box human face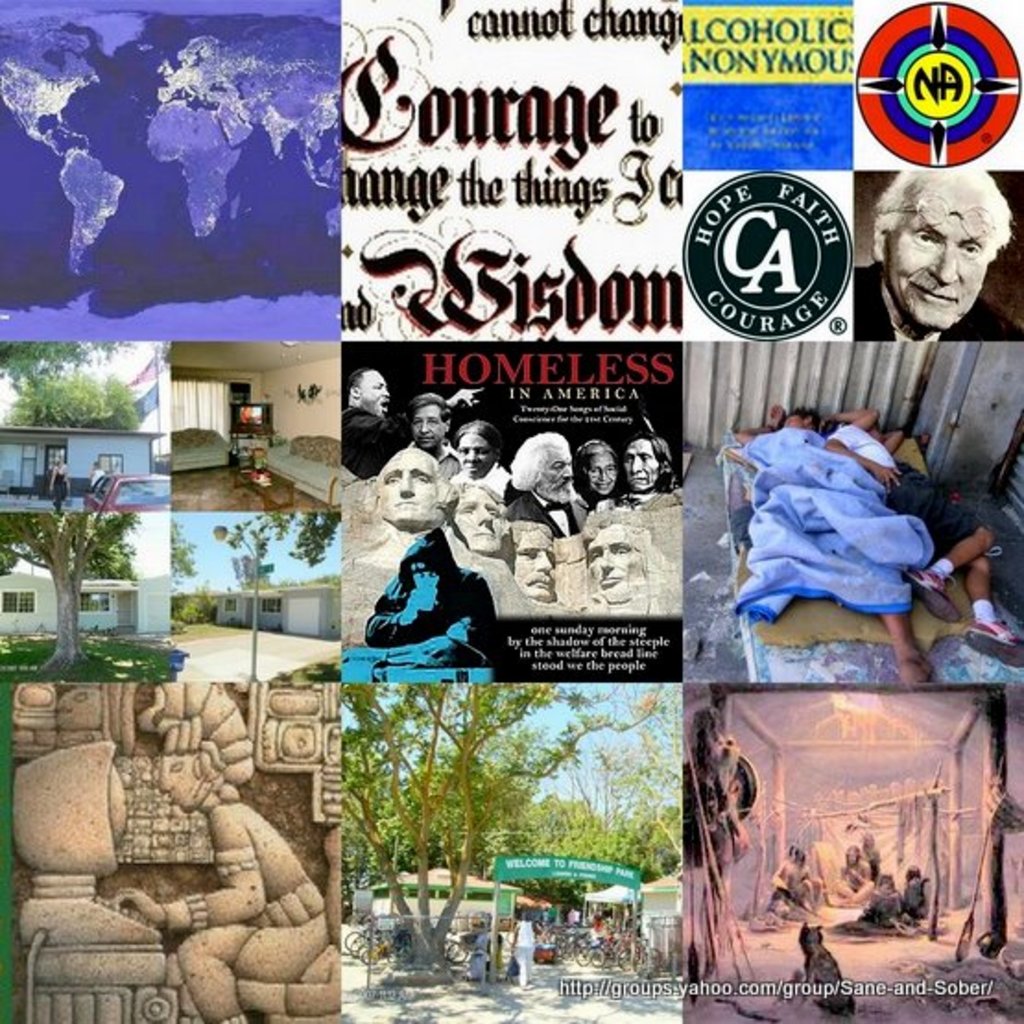
627:443:657:493
